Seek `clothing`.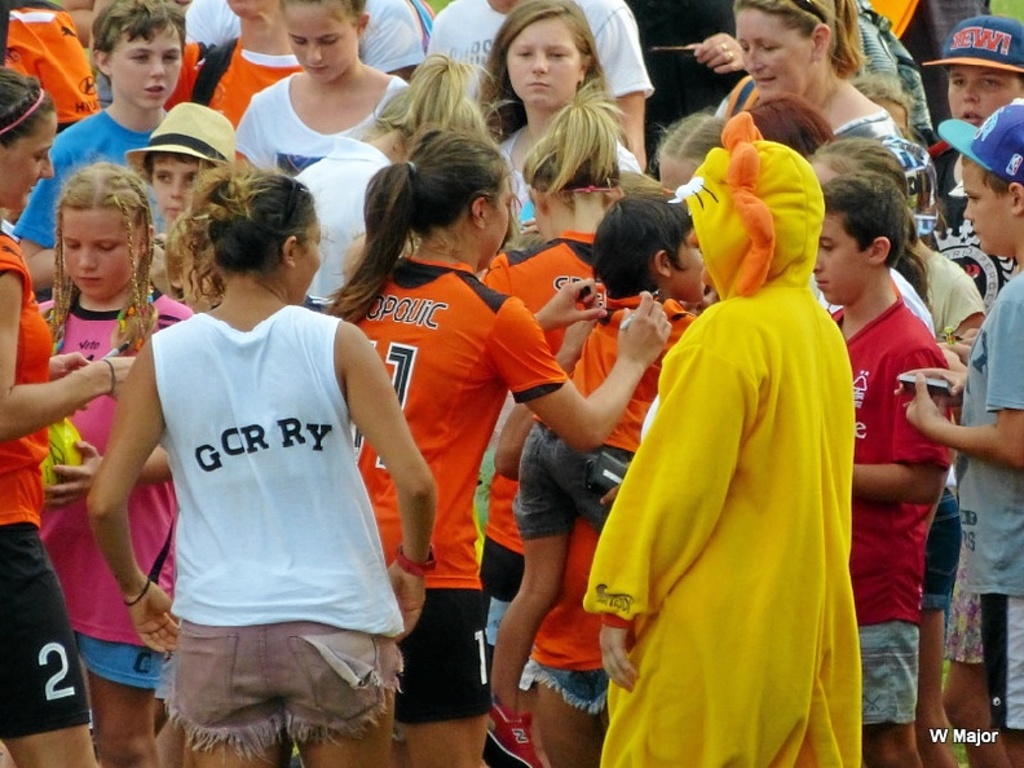
box=[142, 305, 410, 747].
